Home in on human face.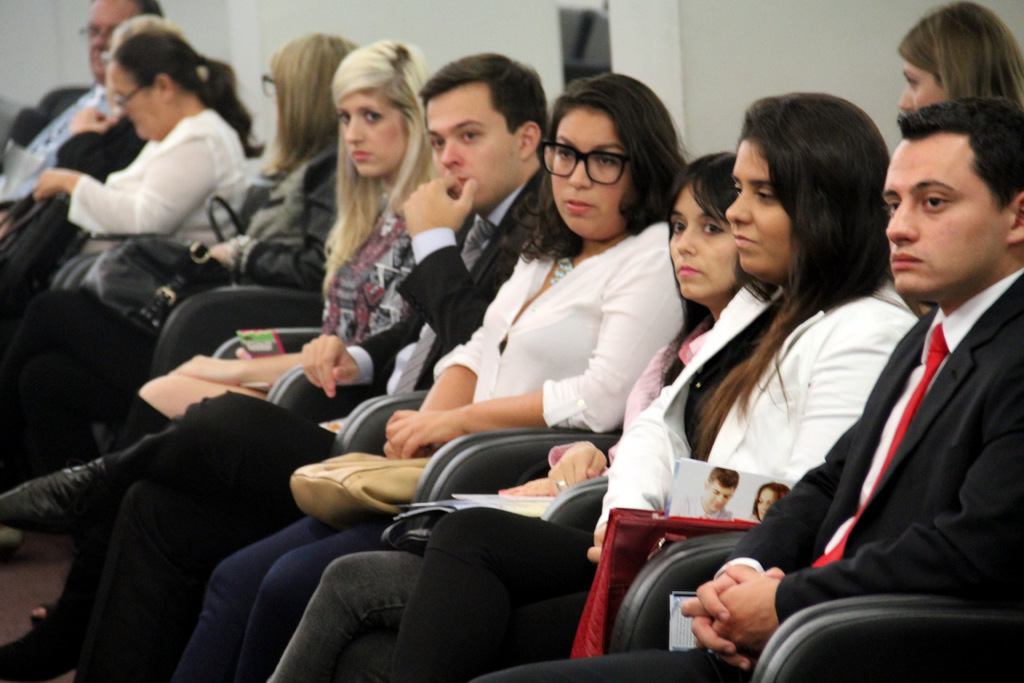
Homed in at select_region(725, 140, 792, 277).
